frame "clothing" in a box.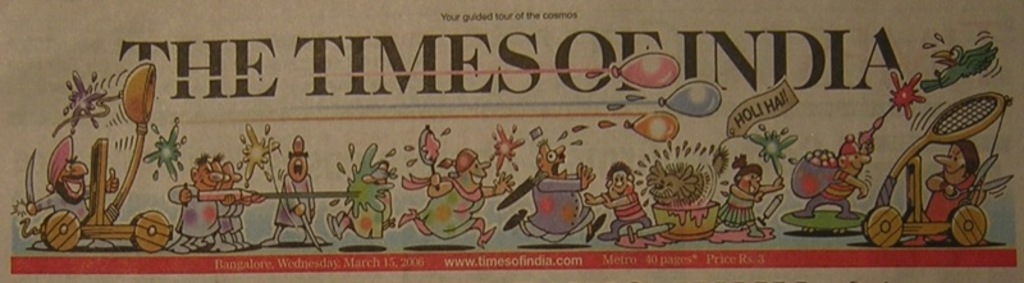
210/202/225/234.
